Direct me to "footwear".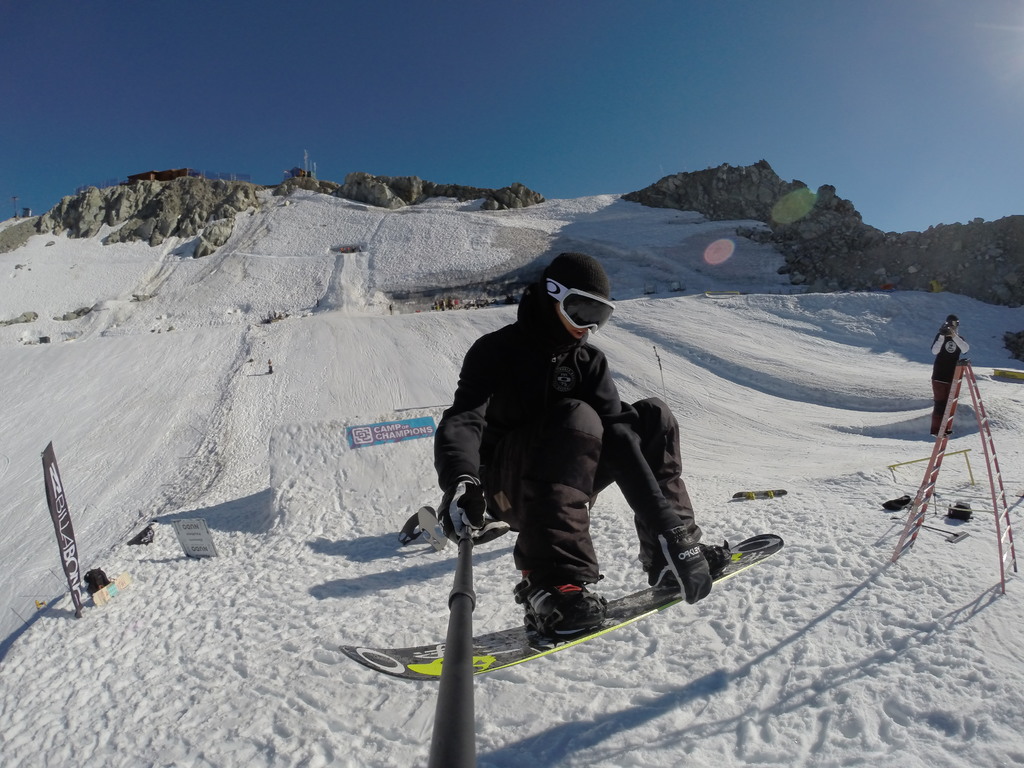
Direction: [645, 532, 732, 595].
